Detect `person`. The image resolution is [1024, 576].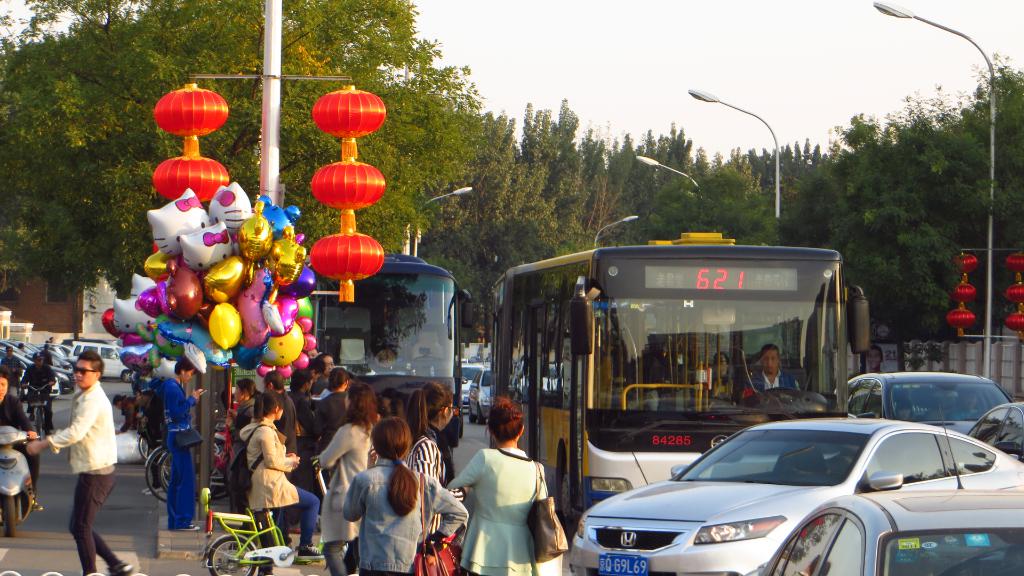
box(0, 381, 33, 511).
